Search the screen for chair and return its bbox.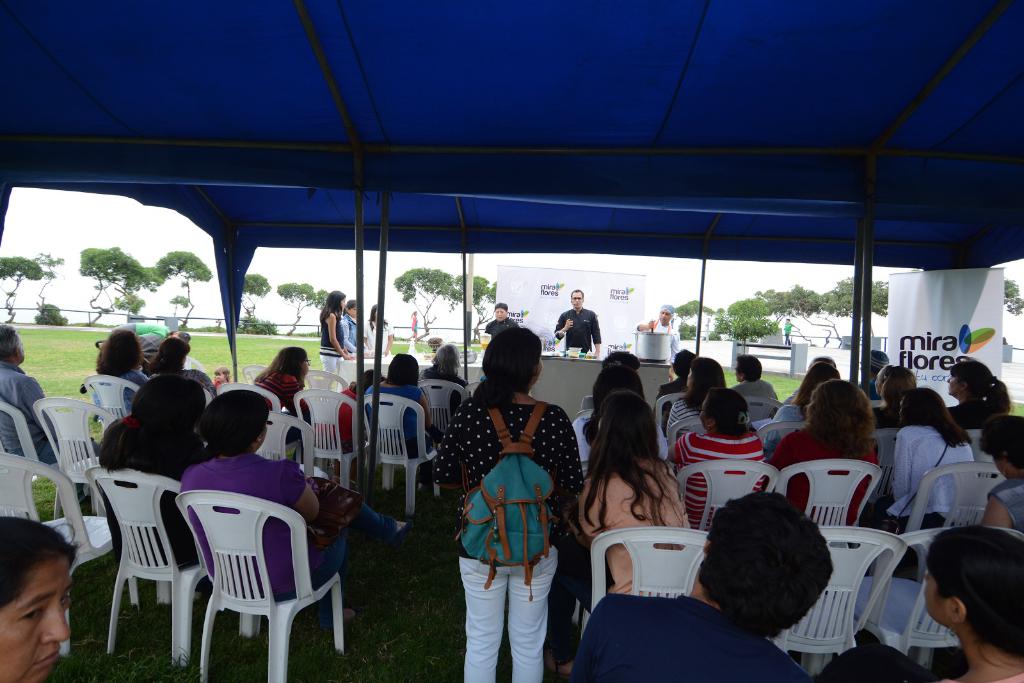
Found: box=[83, 374, 147, 437].
